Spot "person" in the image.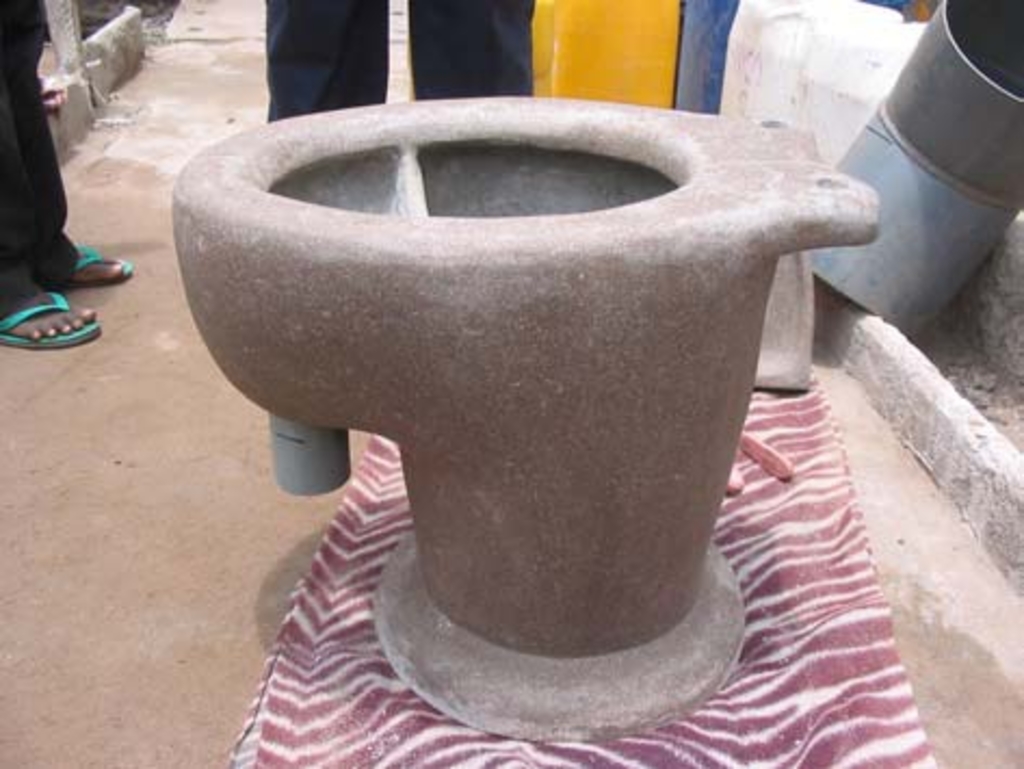
"person" found at 0/0/136/336.
